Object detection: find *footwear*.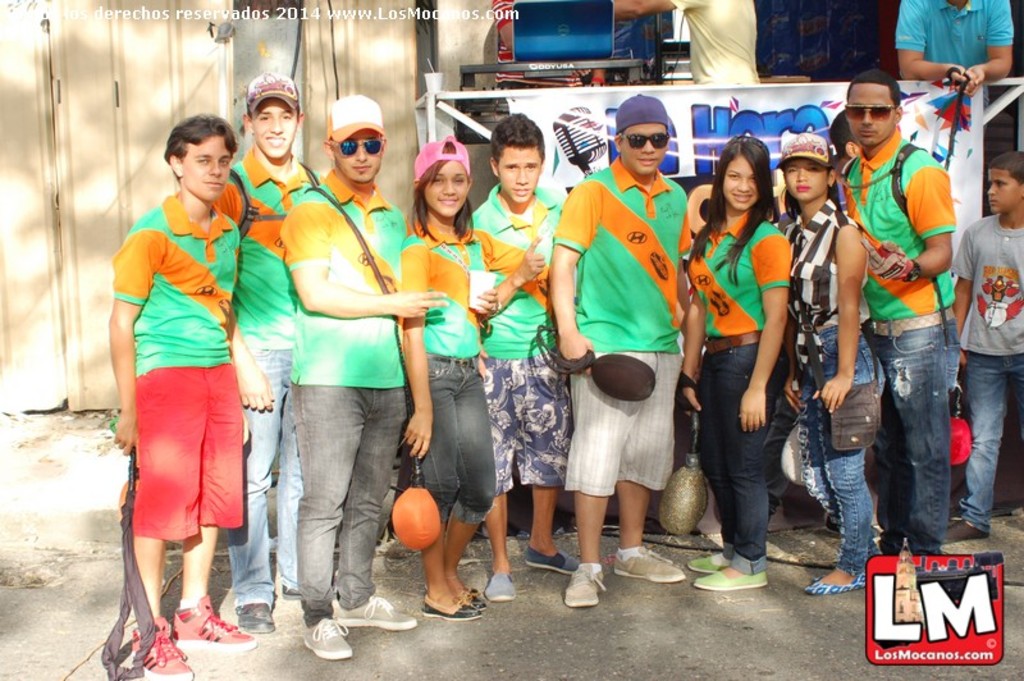
detection(527, 545, 577, 572).
